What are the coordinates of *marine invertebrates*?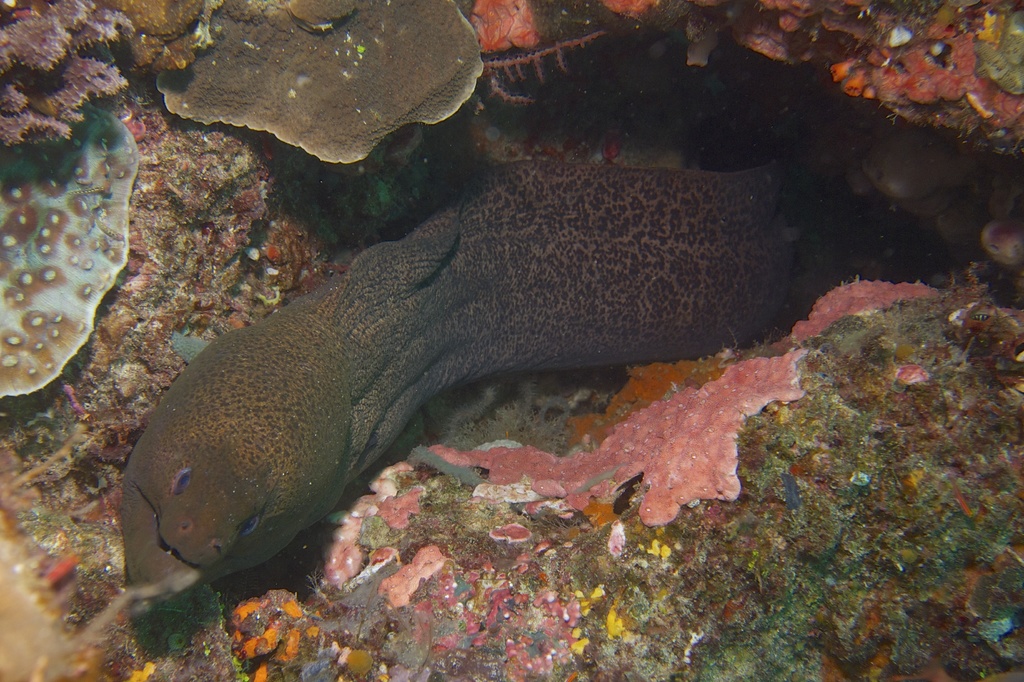
[left=74, top=0, right=141, bottom=57].
